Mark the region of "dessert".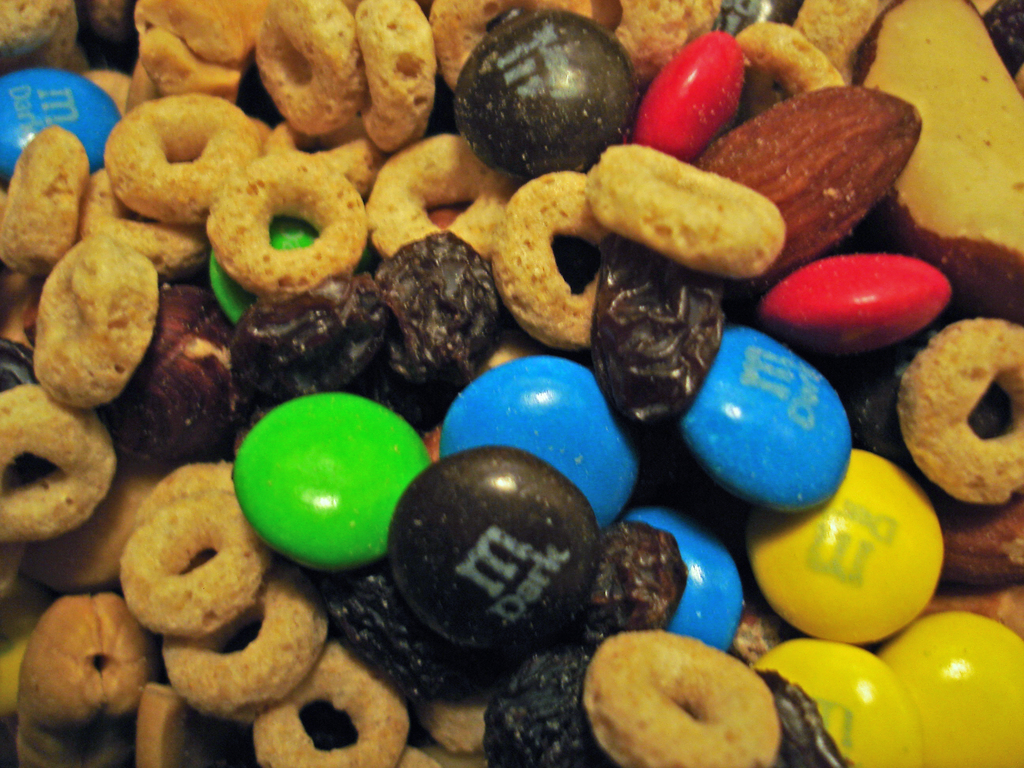
Region: crop(906, 303, 1018, 523).
